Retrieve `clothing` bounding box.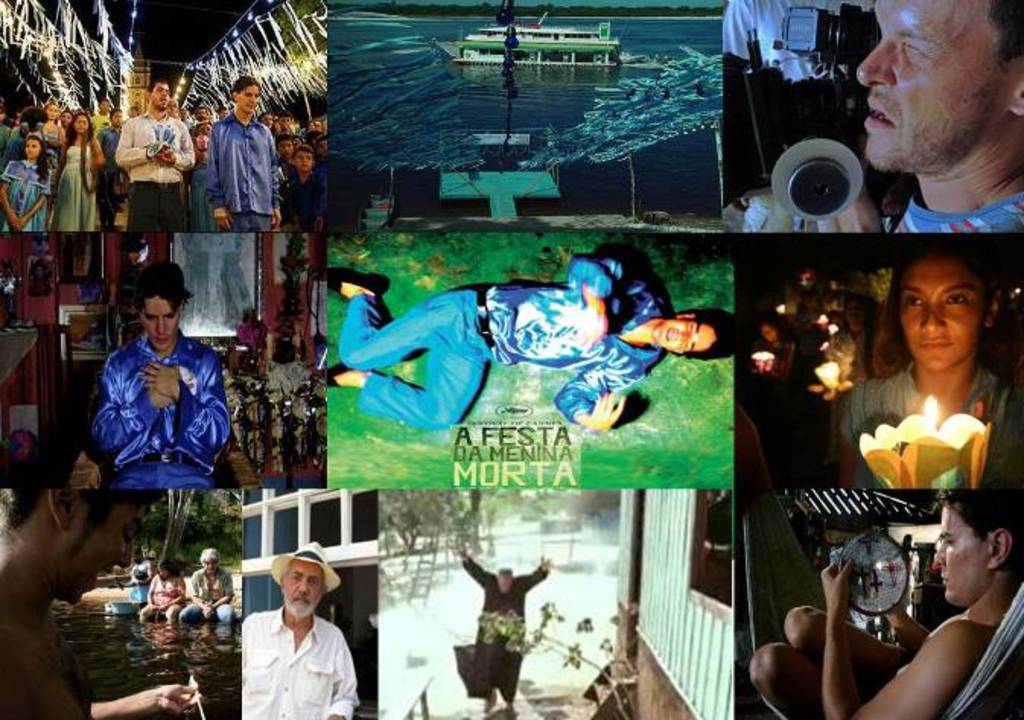
Bounding box: bbox(180, 566, 236, 623).
